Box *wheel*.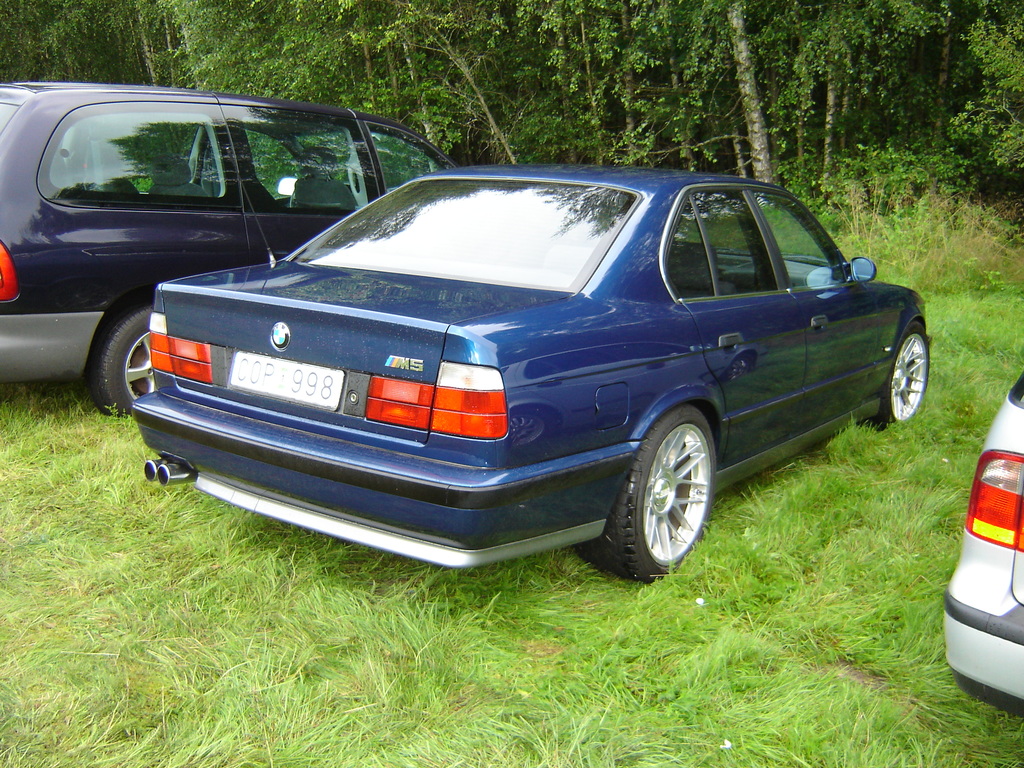
580:409:715:585.
